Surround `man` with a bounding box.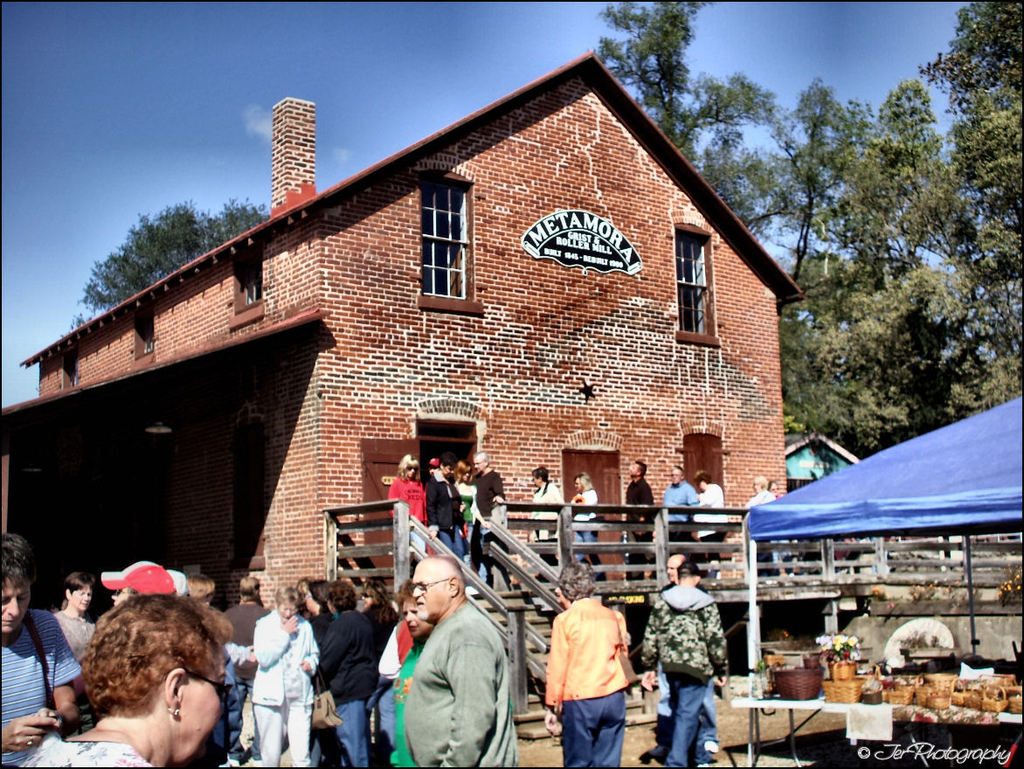
(left=467, top=447, right=503, bottom=587).
